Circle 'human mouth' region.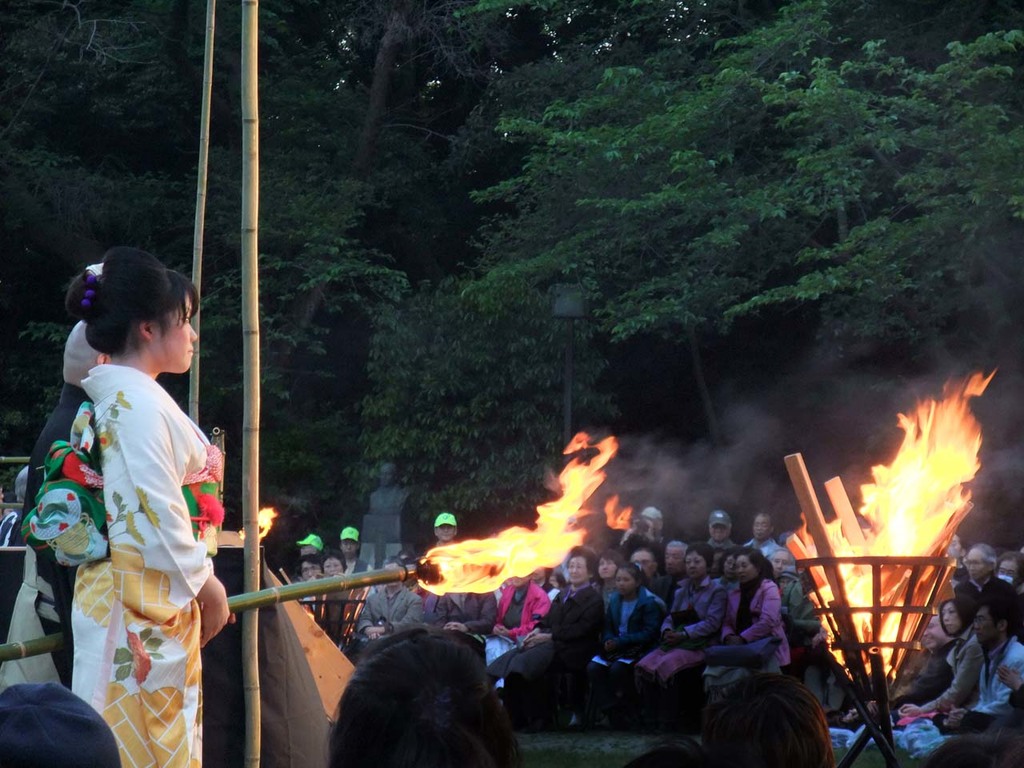
Region: locate(618, 584, 626, 594).
